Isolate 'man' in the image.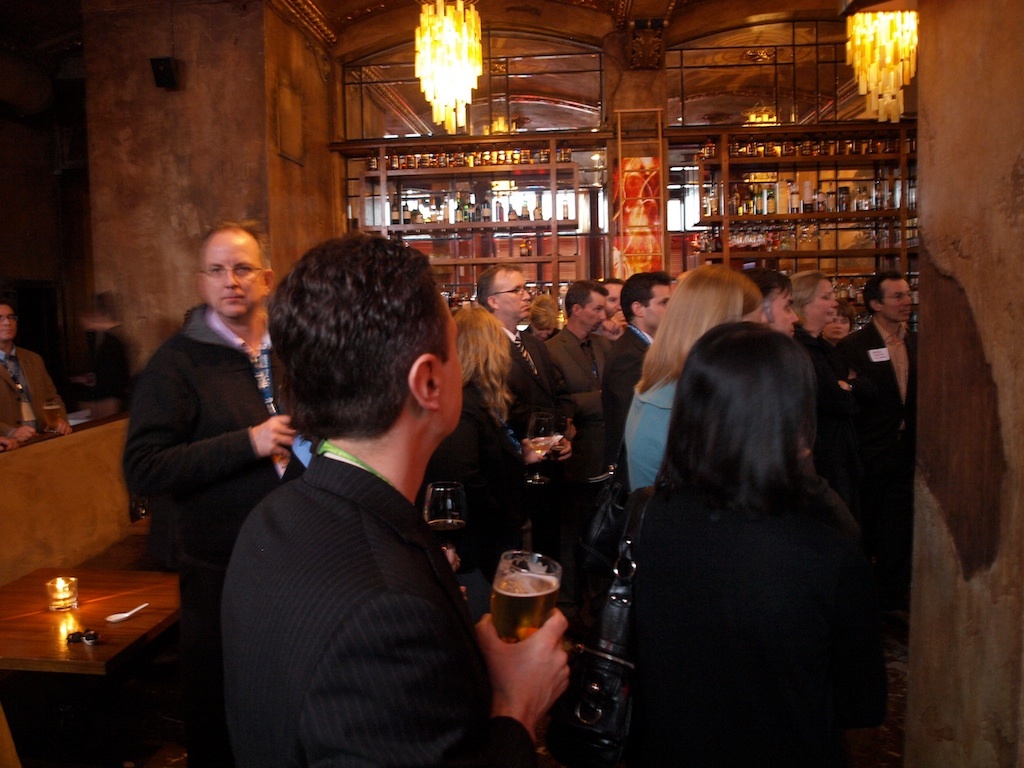
Isolated region: {"left": 595, "top": 274, "right": 675, "bottom": 446}.
